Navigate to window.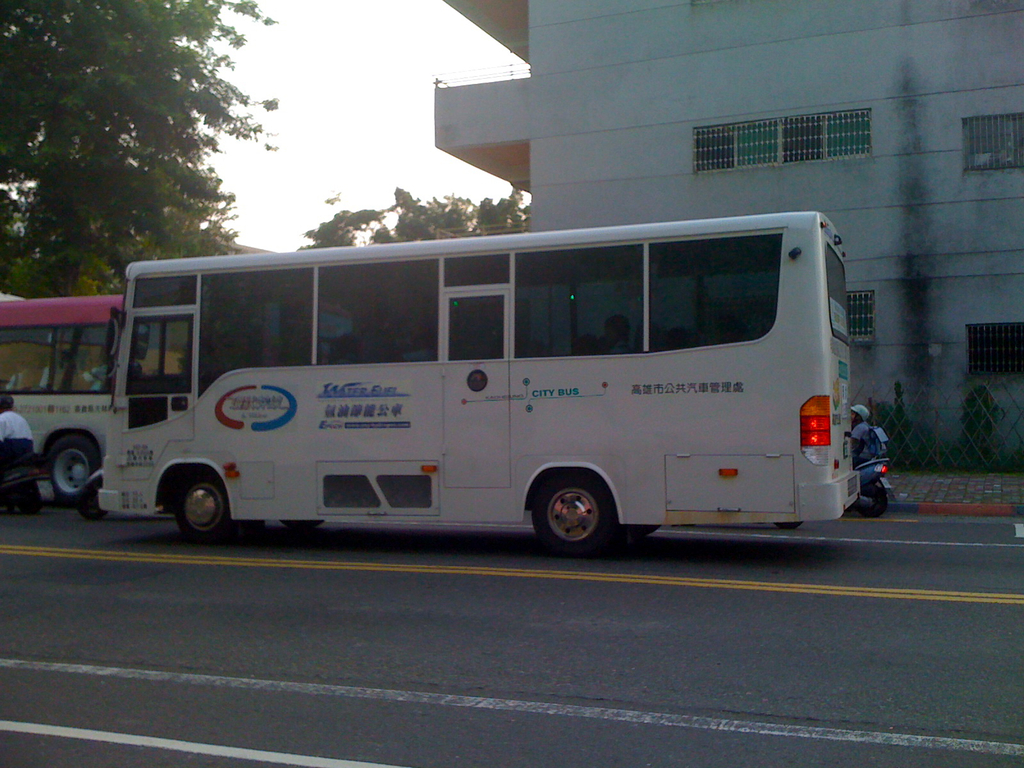
Navigation target: 962/112/1023/174.
